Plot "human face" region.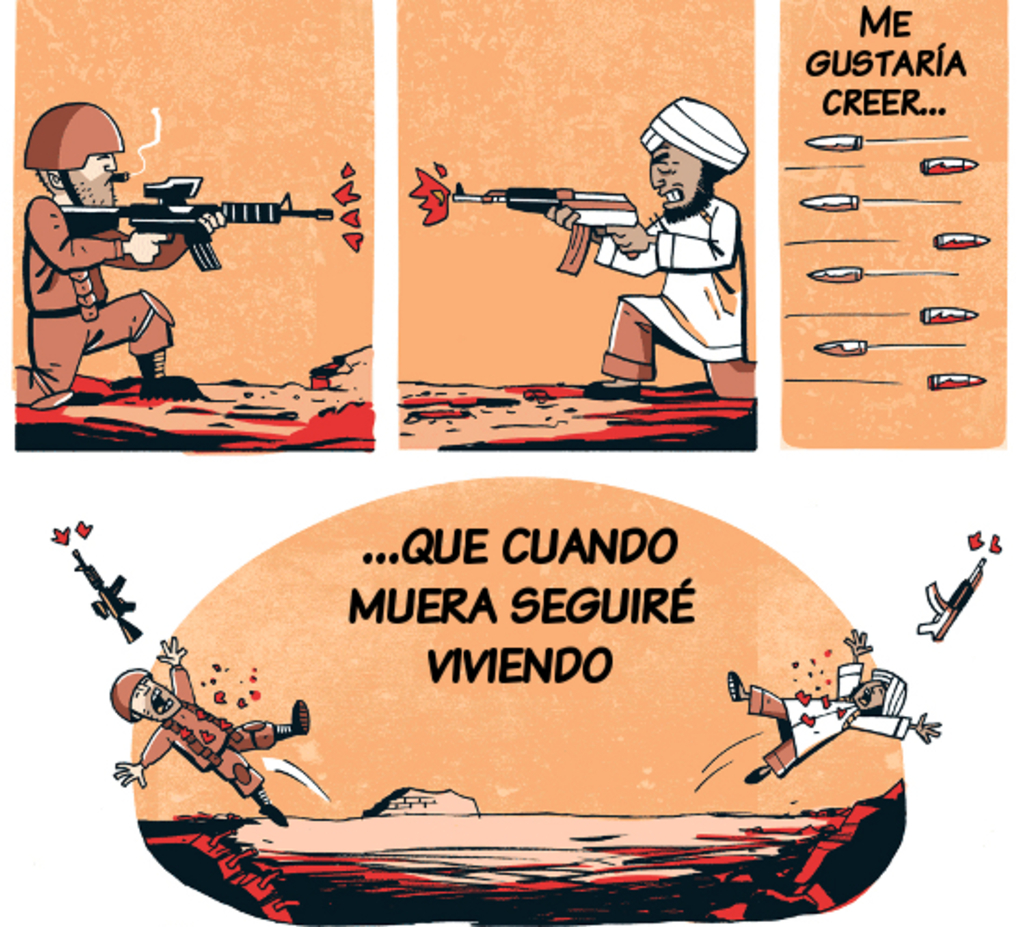
Plotted at bbox=[644, 138, 702, 222].
